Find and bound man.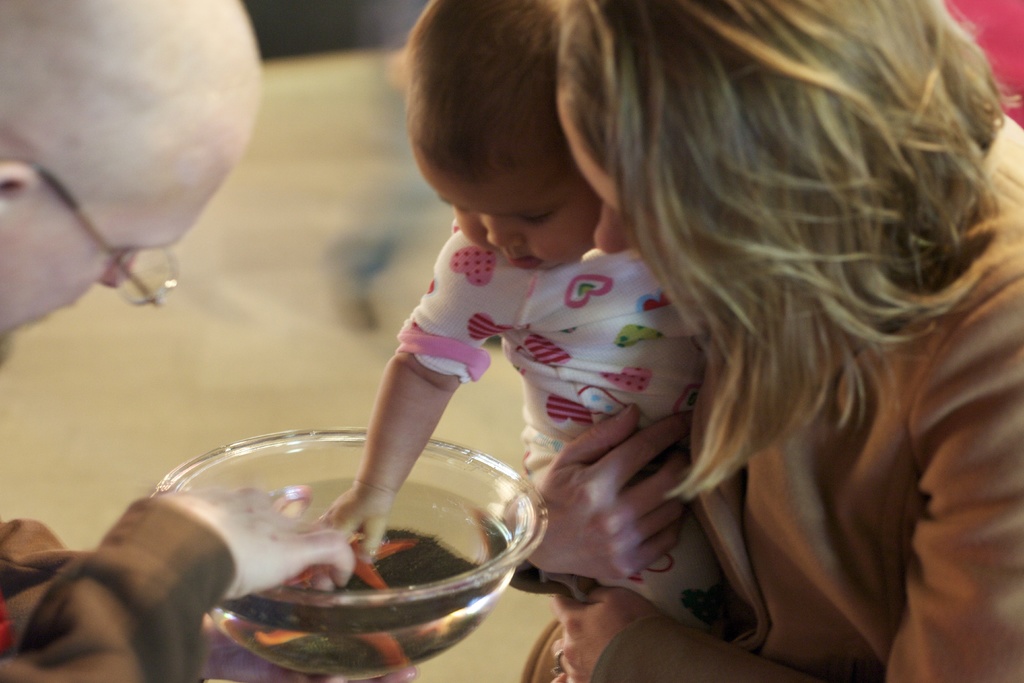
Bound: 0:0:264:682.
